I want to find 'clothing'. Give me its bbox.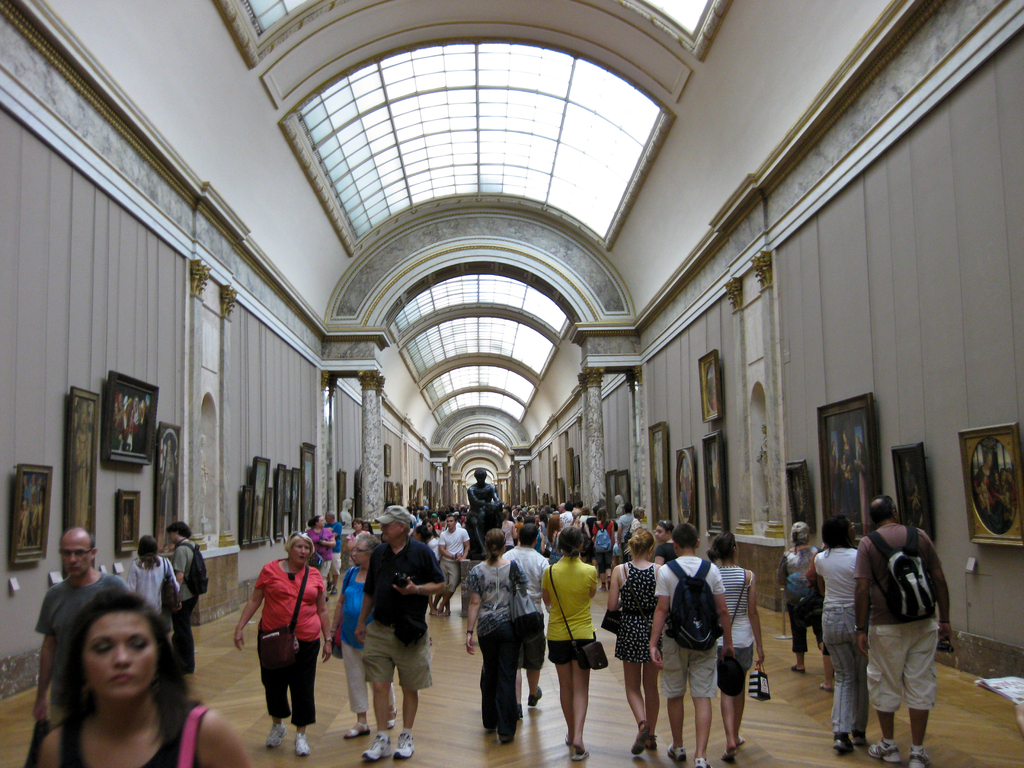
pyautogui.locateOnScreen(656, 560, 730, 621).
